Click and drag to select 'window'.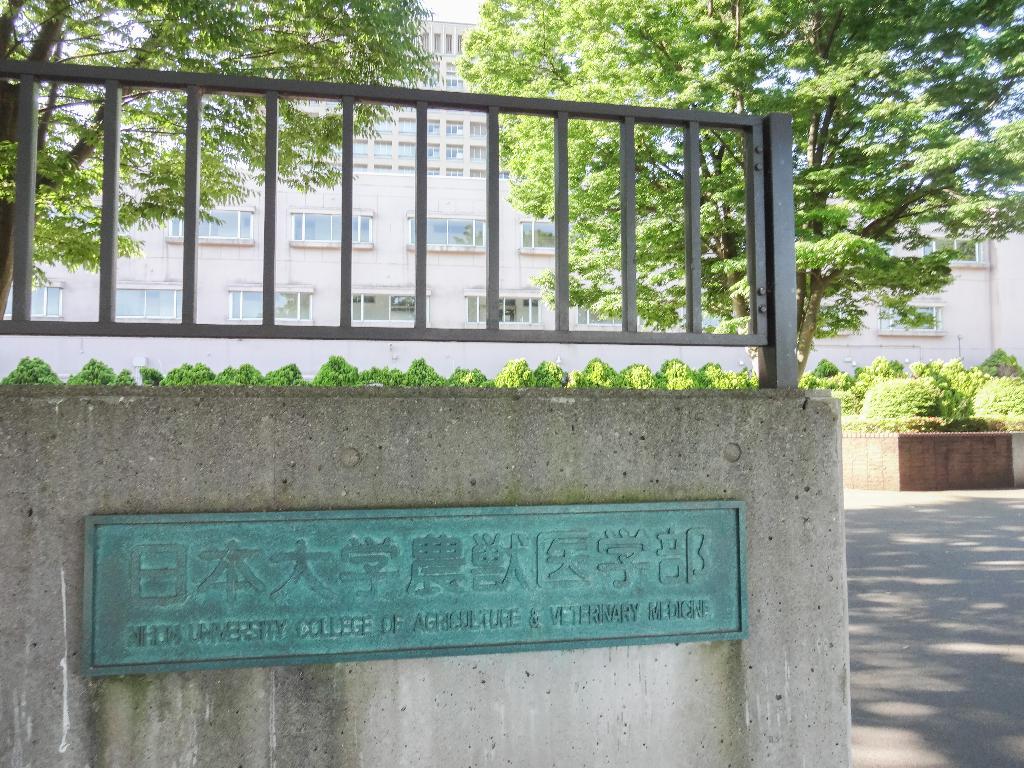
Selection: l=172, t=207, r=257, b=243.
